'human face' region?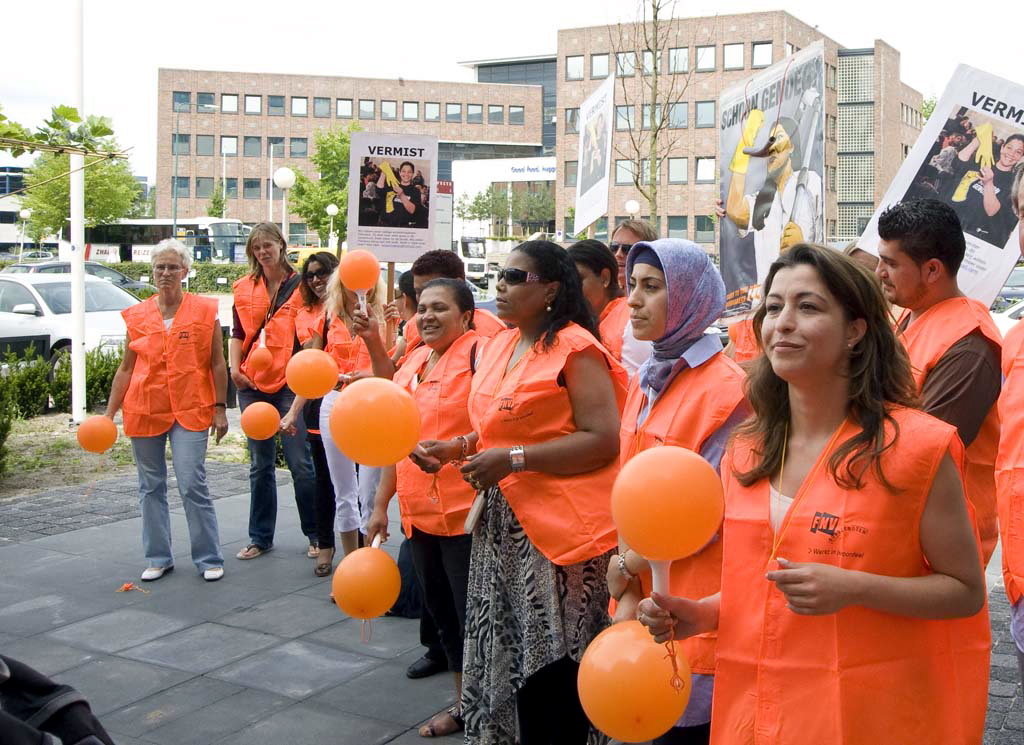
select_region(760, 119, 800, 171)
